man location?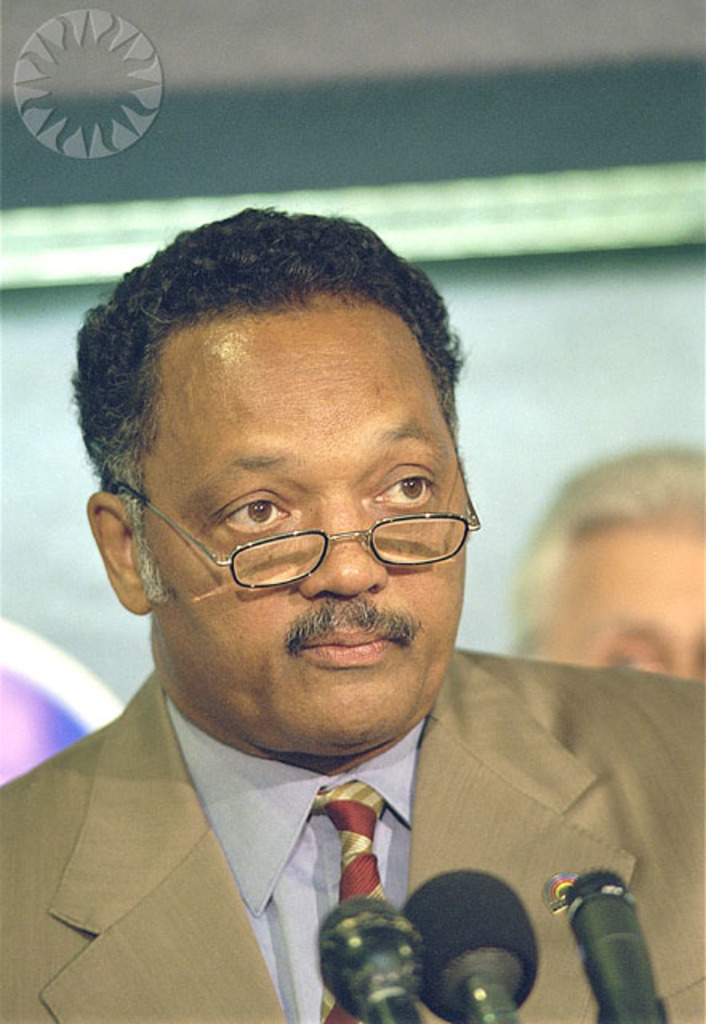
<box>0,198,704,1022</box>
